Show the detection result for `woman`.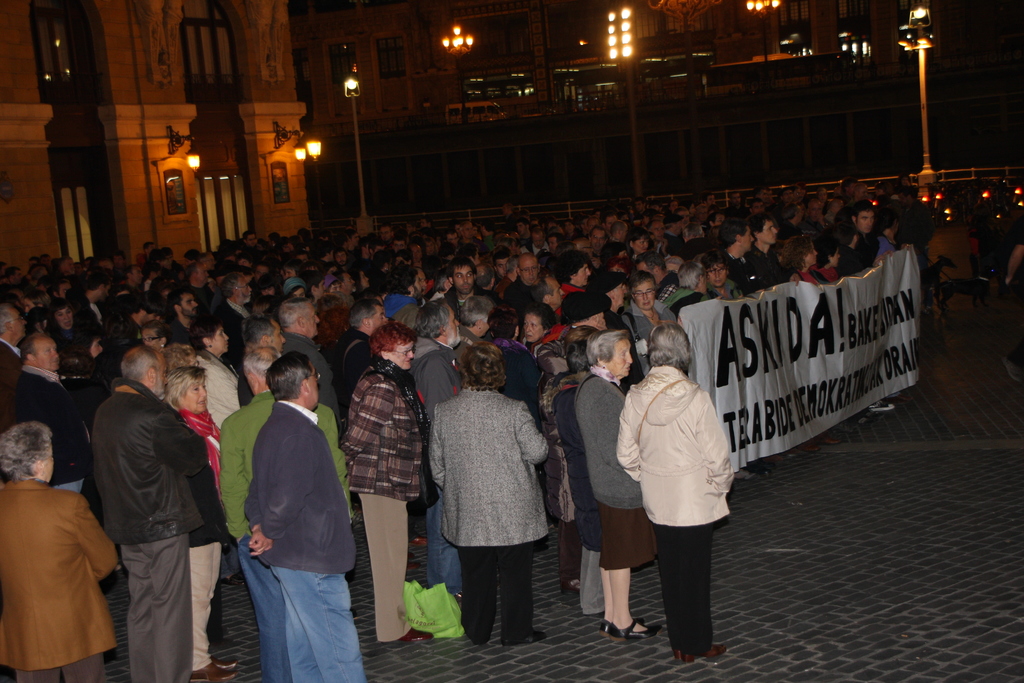
bbox(286, 279, 306, 299).
